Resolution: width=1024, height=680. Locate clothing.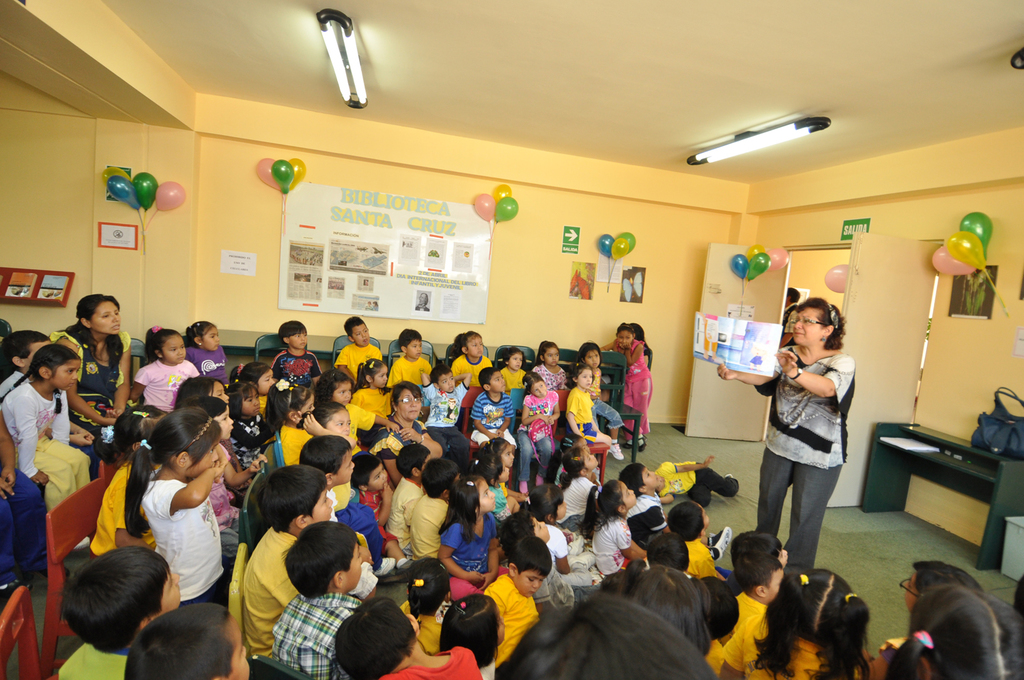
detection(547, 514, 570, 579).
